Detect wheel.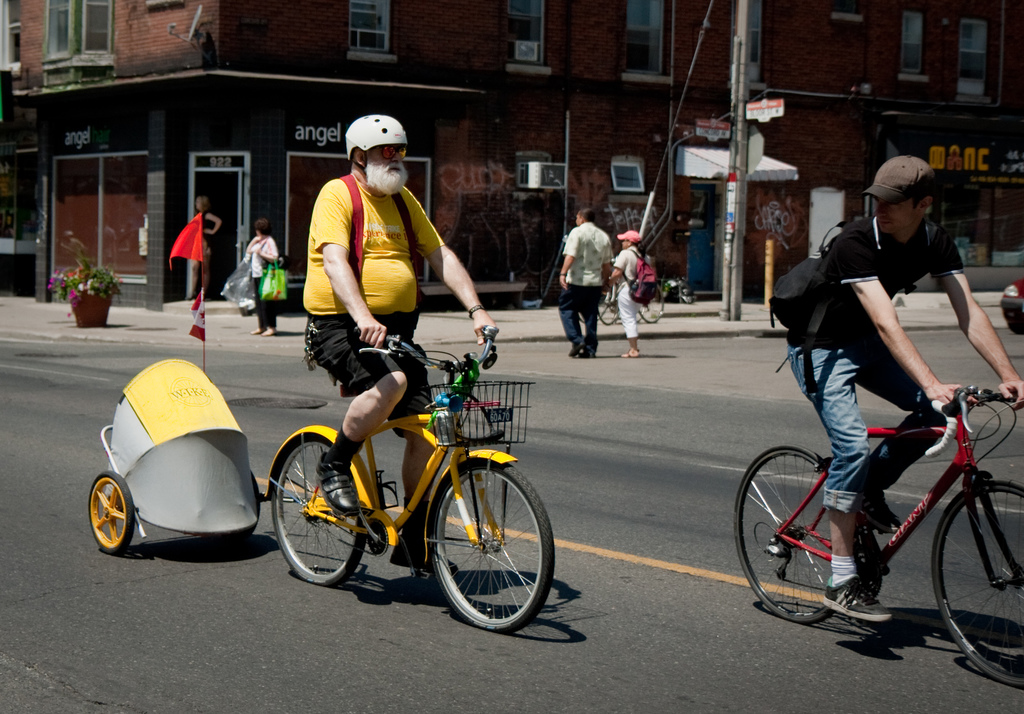
Detected at (733,448,875,621).
